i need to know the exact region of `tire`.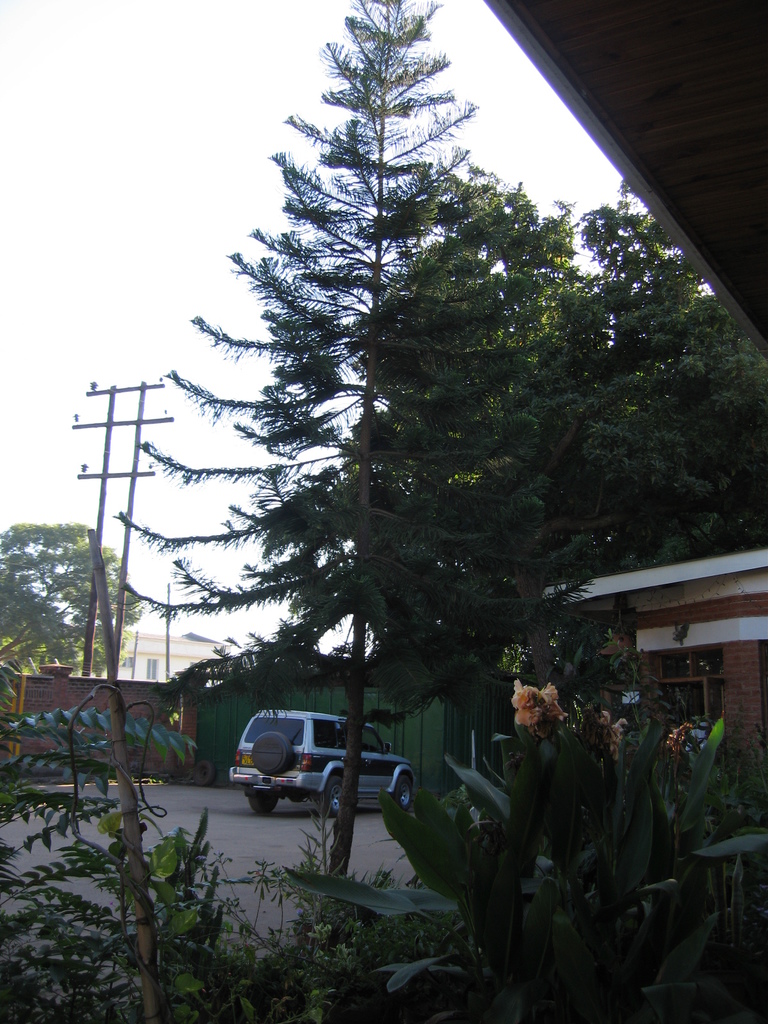
Region: x1=322, y1=778, x2=350, y2=822.
